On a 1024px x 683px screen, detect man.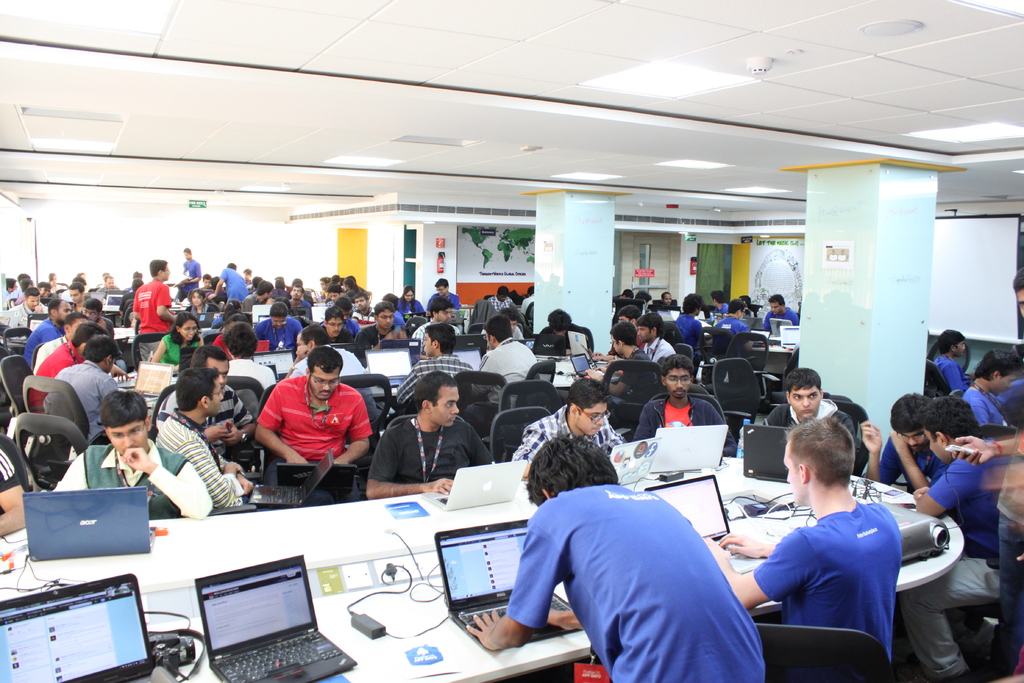
[135, 258, 174, 363].
